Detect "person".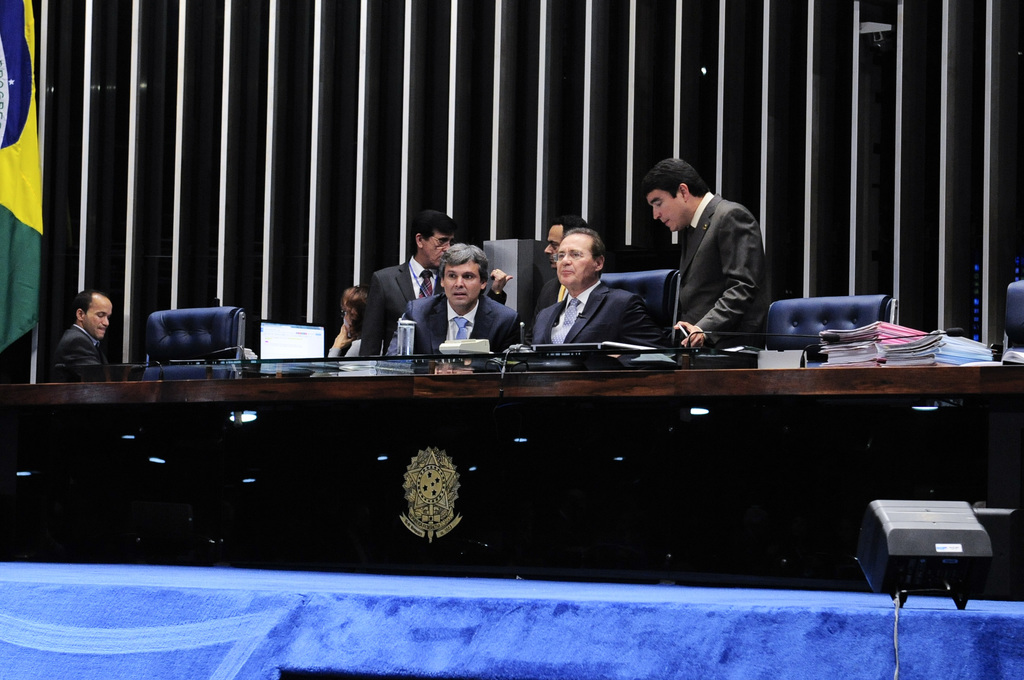
Detected at {"x1": 539, "y1": 225, "x2": 644, "y2": 346}.
